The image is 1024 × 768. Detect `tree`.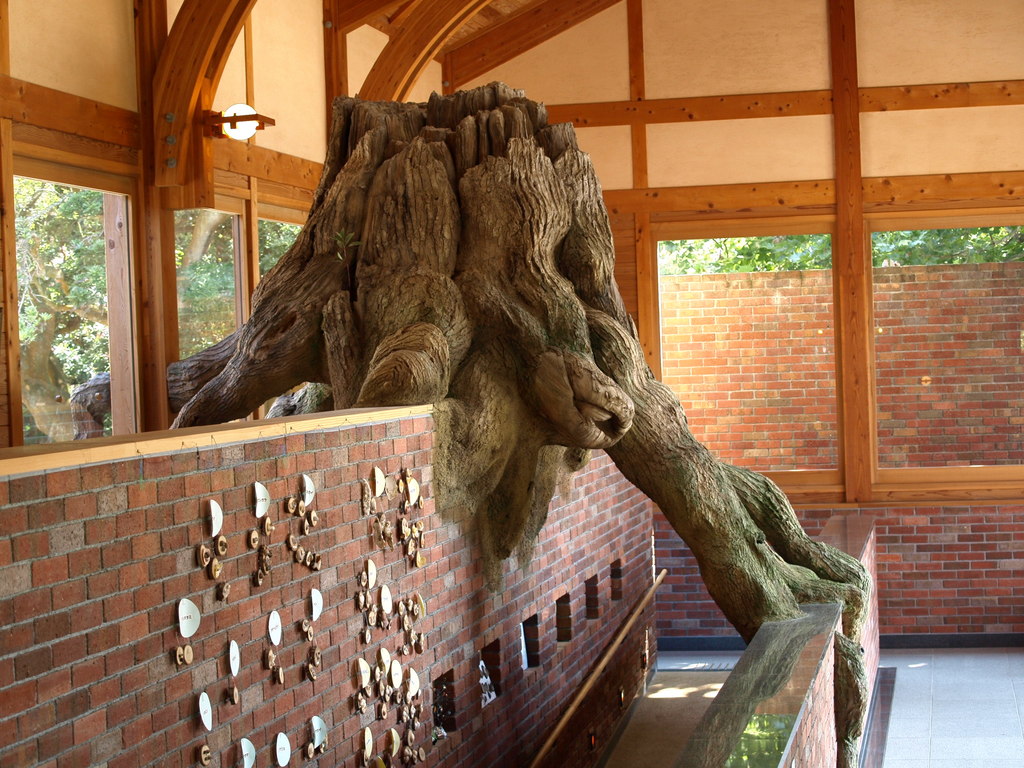
Detection: [left=54, top=81, right=874, bottom=767].
